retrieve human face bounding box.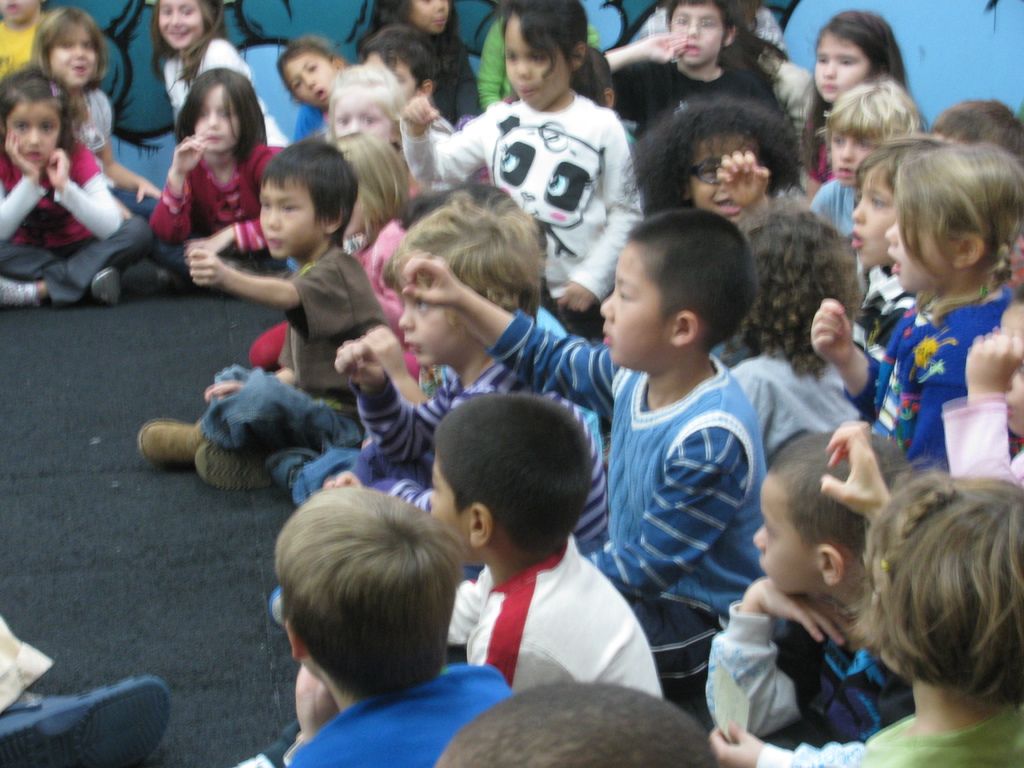
Bounding box: bbox(5, 102, 61, 168).
